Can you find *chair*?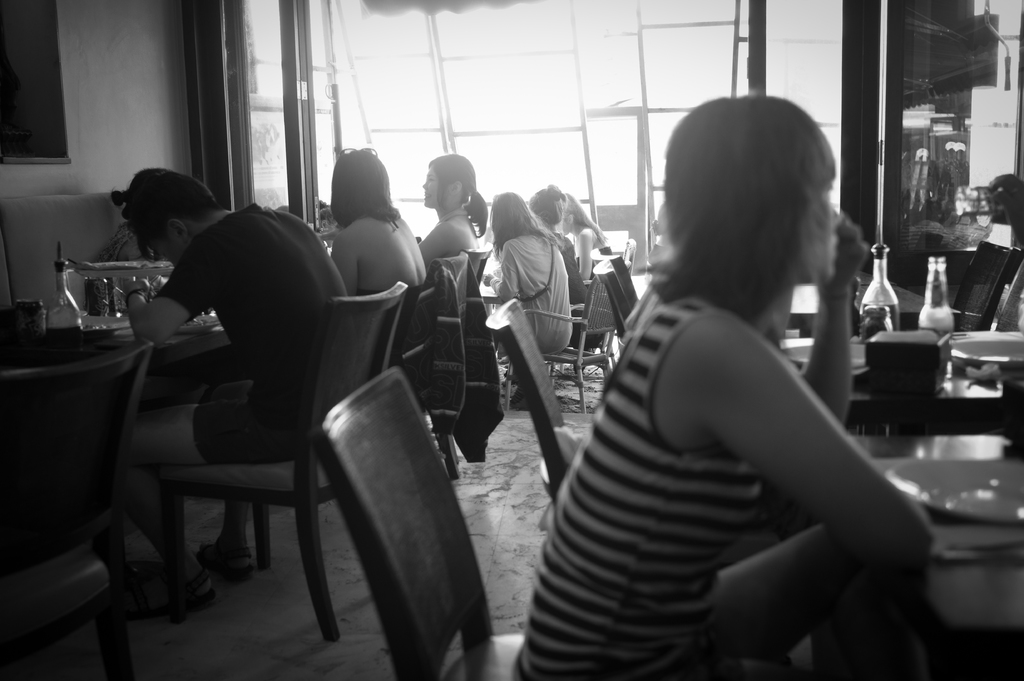
Yes, bounding box: 317:366:771:680.
